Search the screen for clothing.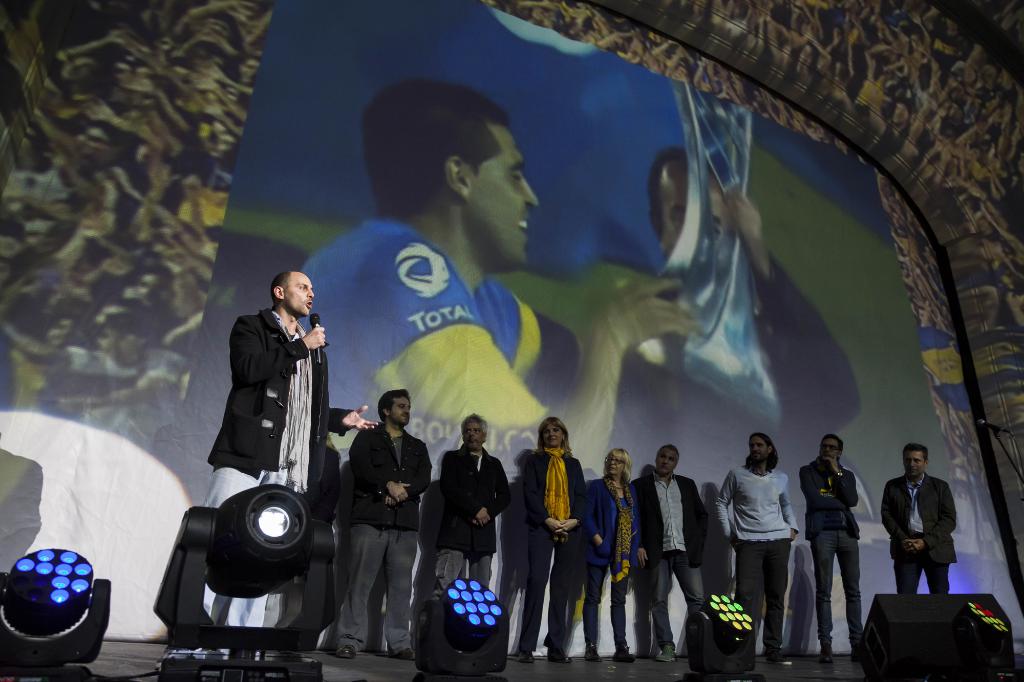
Found at <region>582, 475, 641, 644</region>.
